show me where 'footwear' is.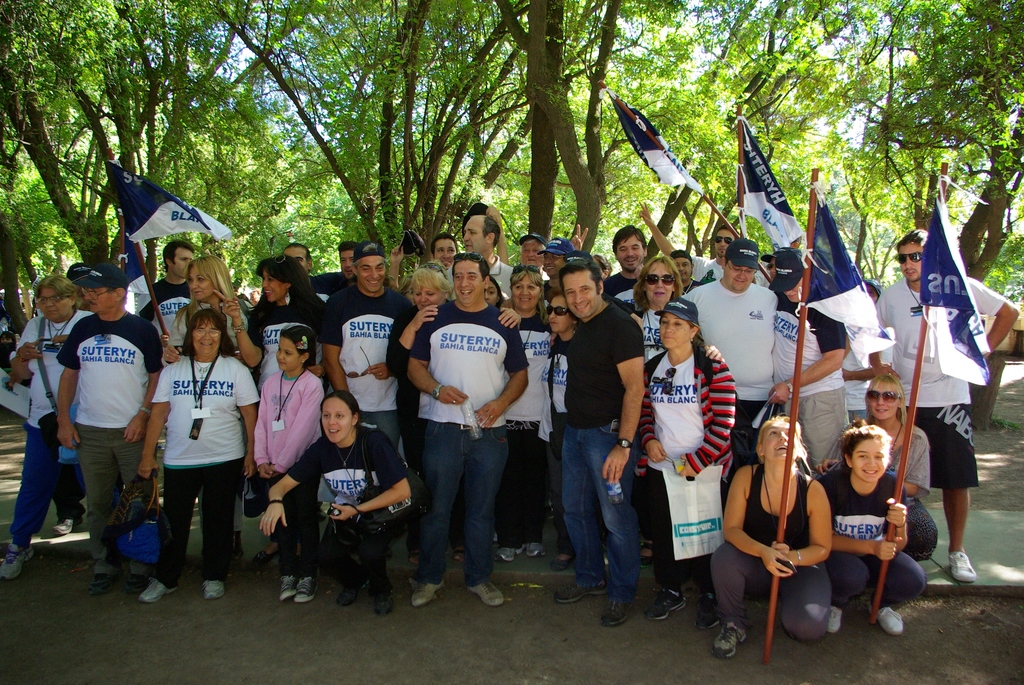
'footwear' is at region(709, 620, 742, 651).
